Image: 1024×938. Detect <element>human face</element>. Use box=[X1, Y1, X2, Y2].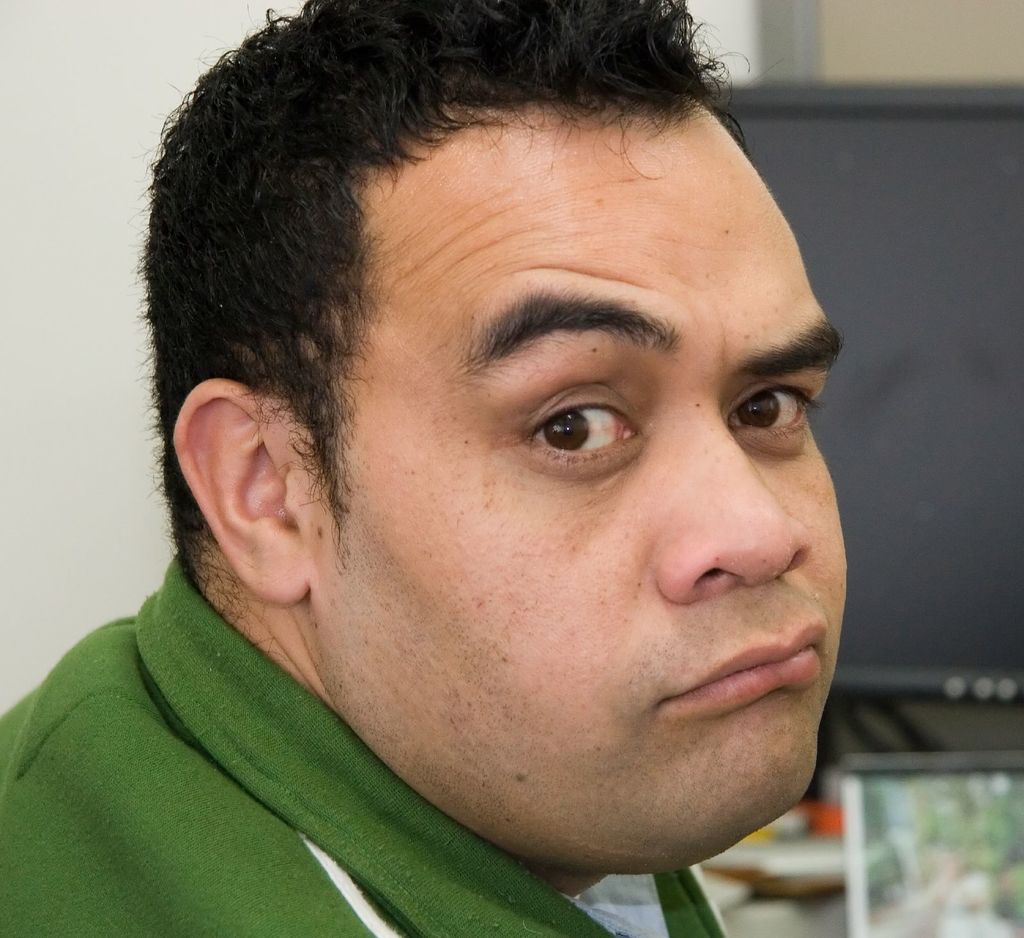
box=[313, 111, 854, 868].
